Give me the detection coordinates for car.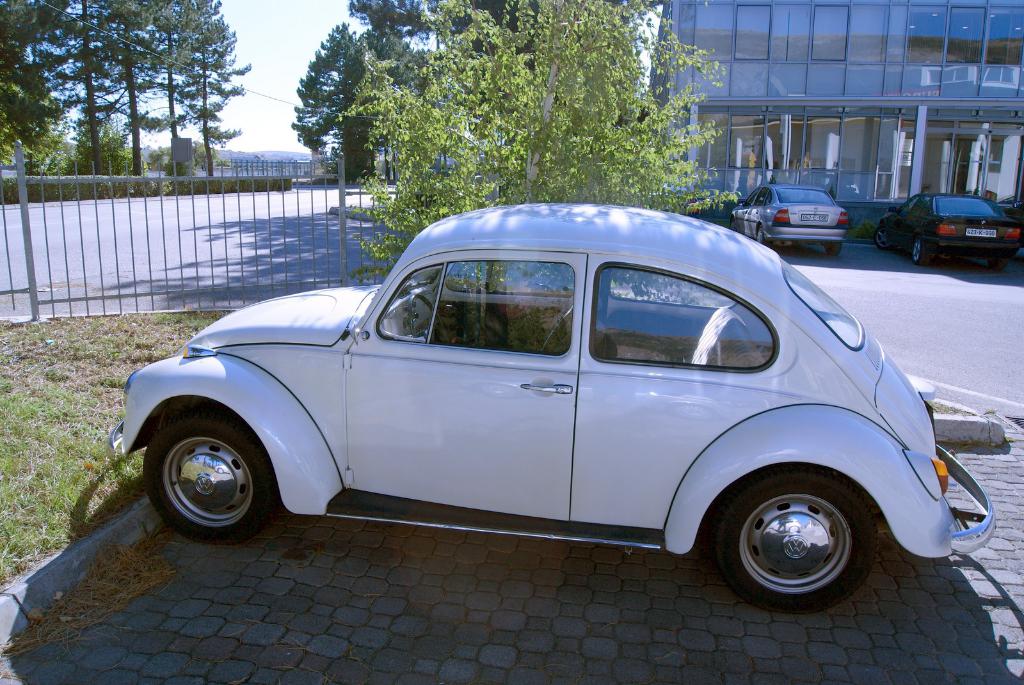
x1=732 y1=177 x2=849 y2=261.
